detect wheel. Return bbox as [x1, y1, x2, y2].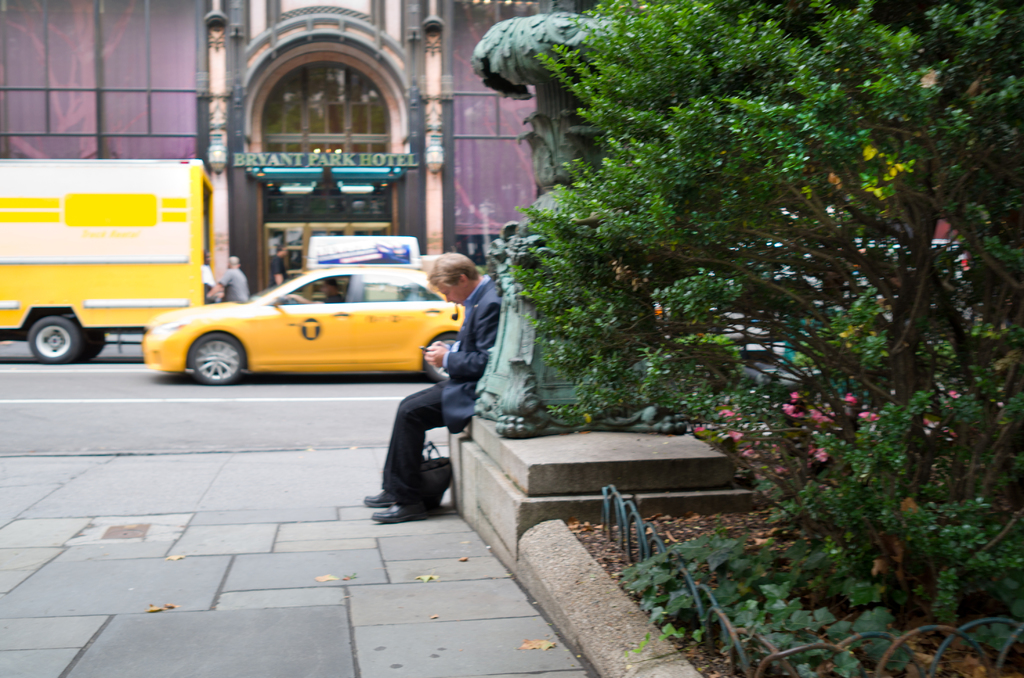
[76, 316, 116, 375].
